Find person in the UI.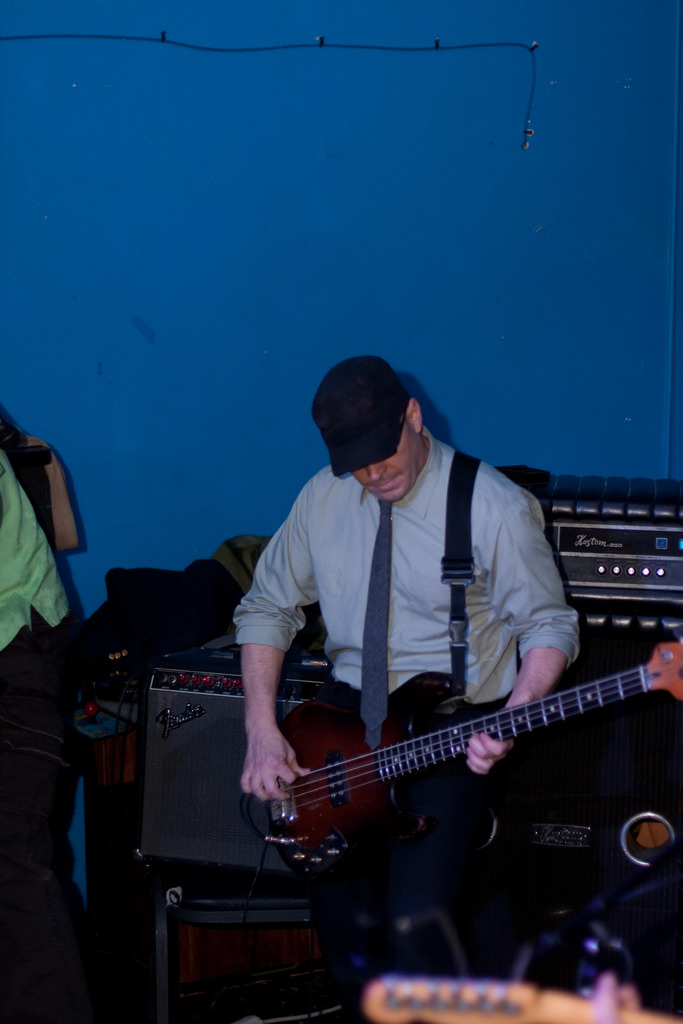
UI element at [x1=215, y1=301, x2=612, y2=969].
